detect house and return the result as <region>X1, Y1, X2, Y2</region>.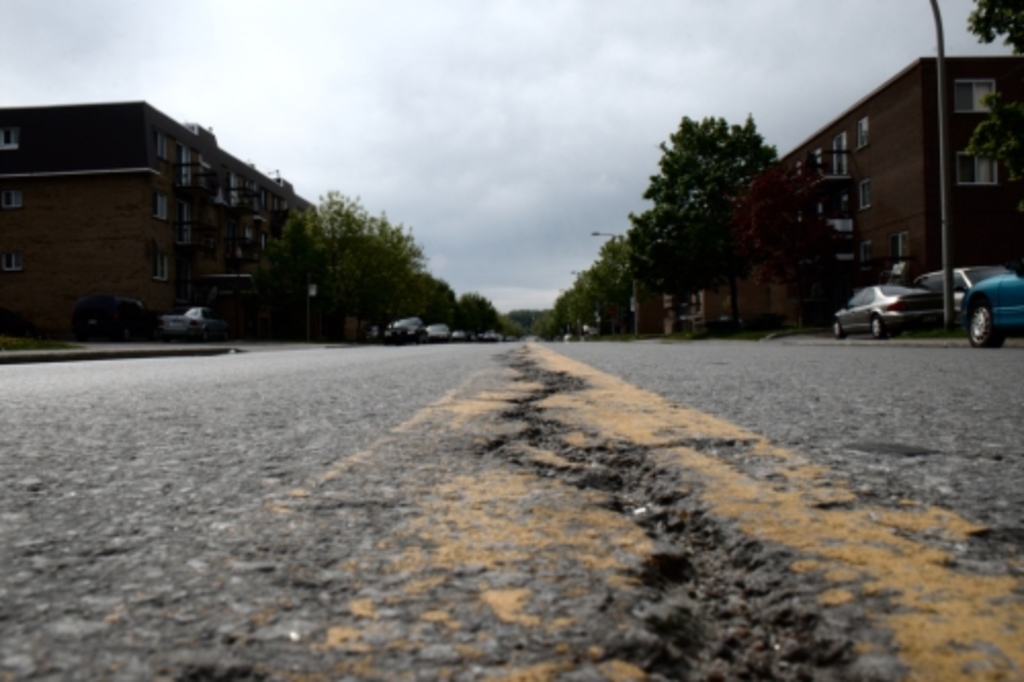
<region>664, 55, 1022, 340</region>.
